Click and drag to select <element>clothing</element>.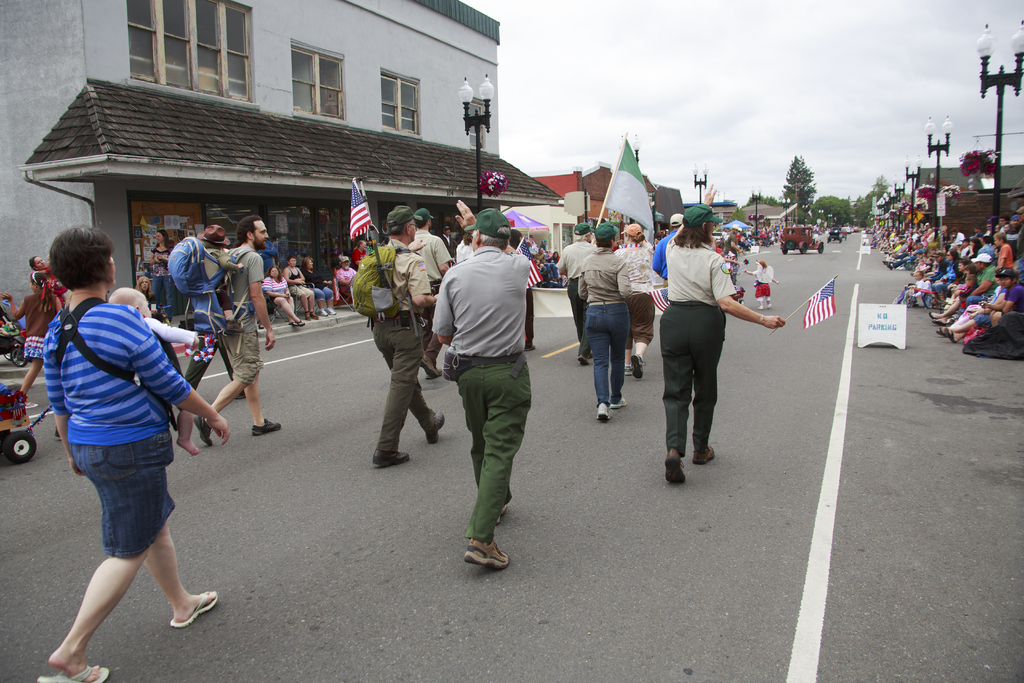
Selection: (x1=373, y1=236, x2=438, y2=457).
